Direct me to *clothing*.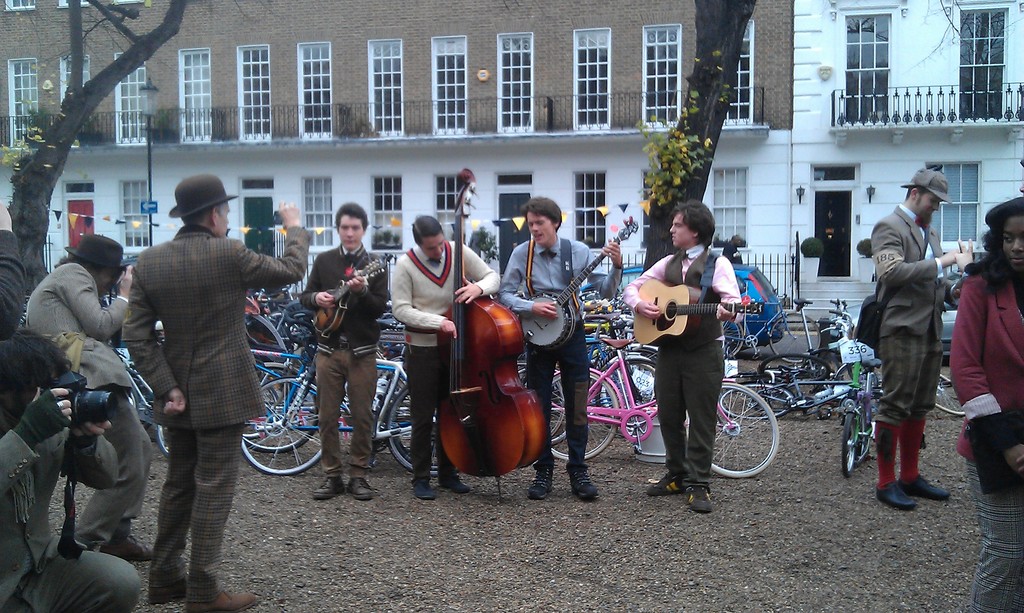
Direction: bbox=(299, 242, 388, 475).
